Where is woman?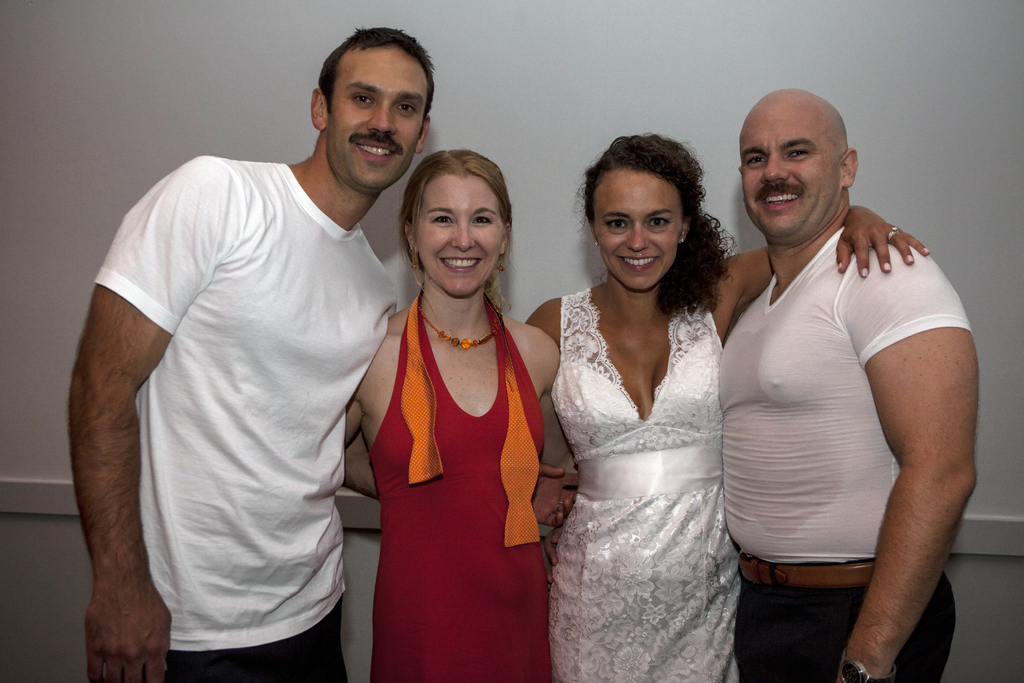
select_region(526, 136, 929, 682).
